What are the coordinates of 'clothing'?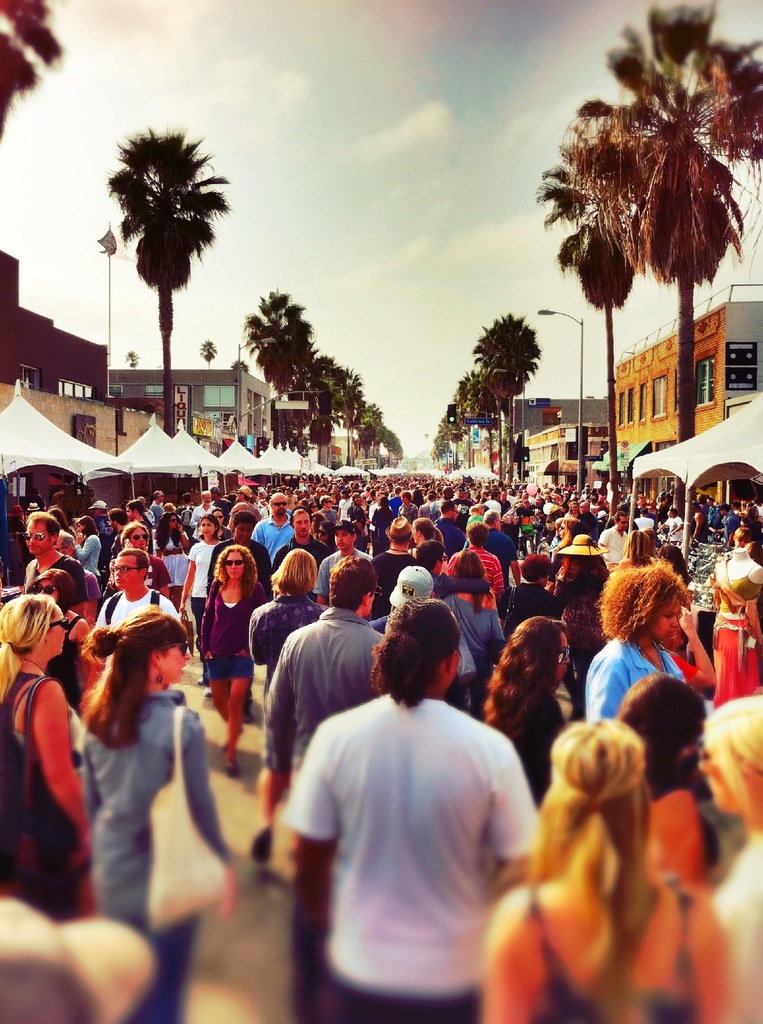
detection(400, 496, 421, 519).
